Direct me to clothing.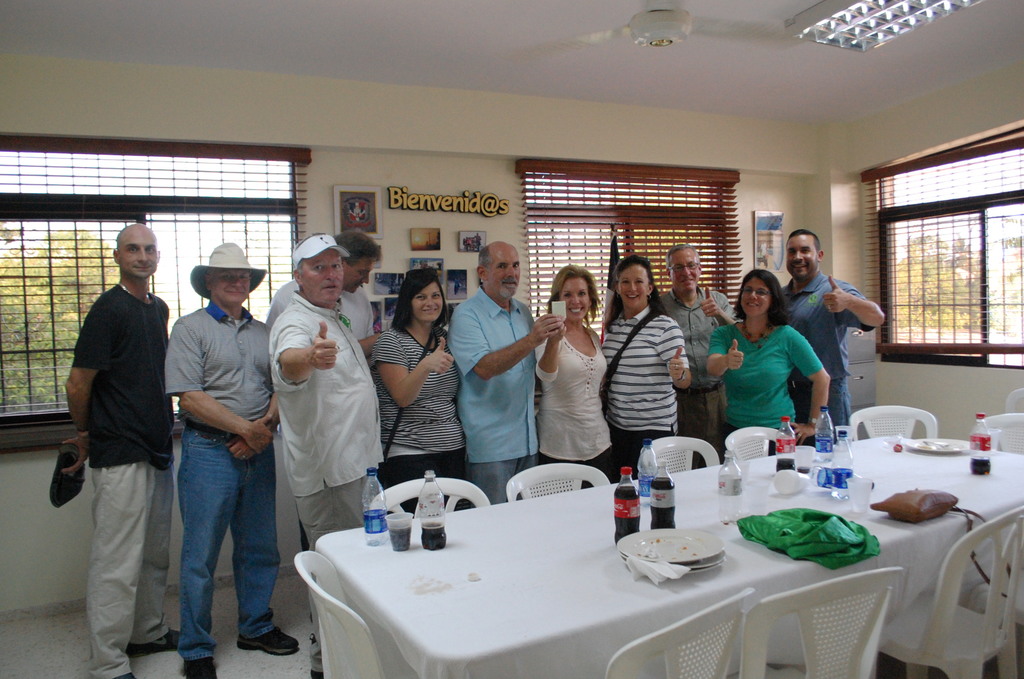
Direction: bbox=[600, 304, 691, 436].
